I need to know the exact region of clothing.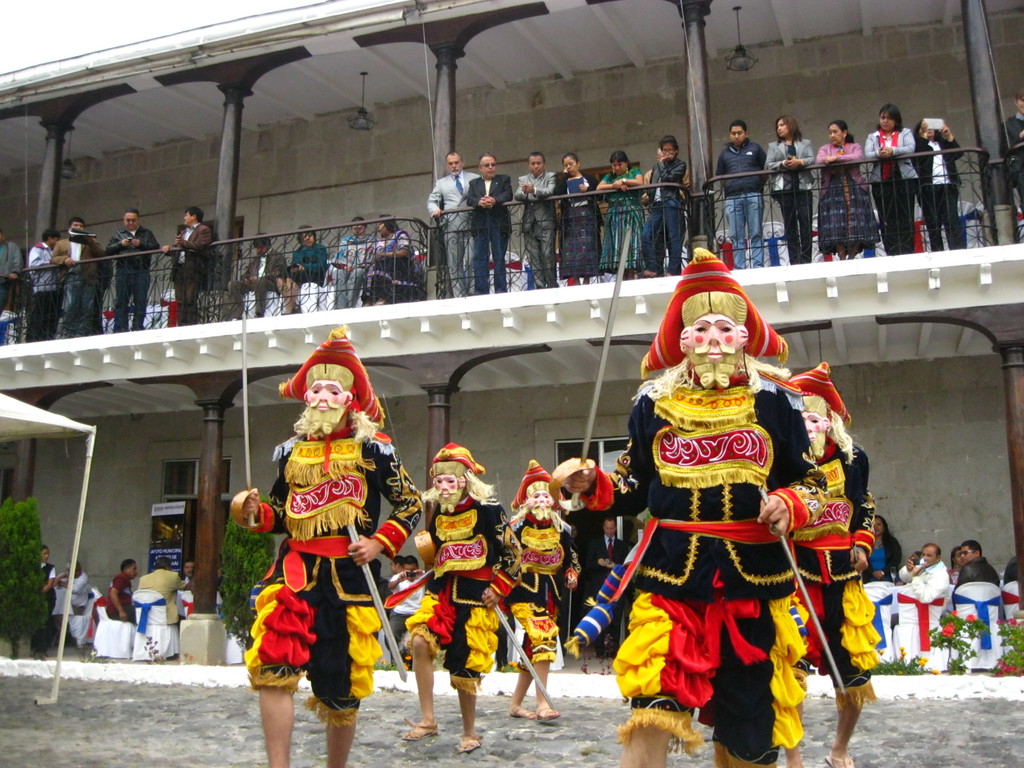
Region: [279, 241, 335, 285].
